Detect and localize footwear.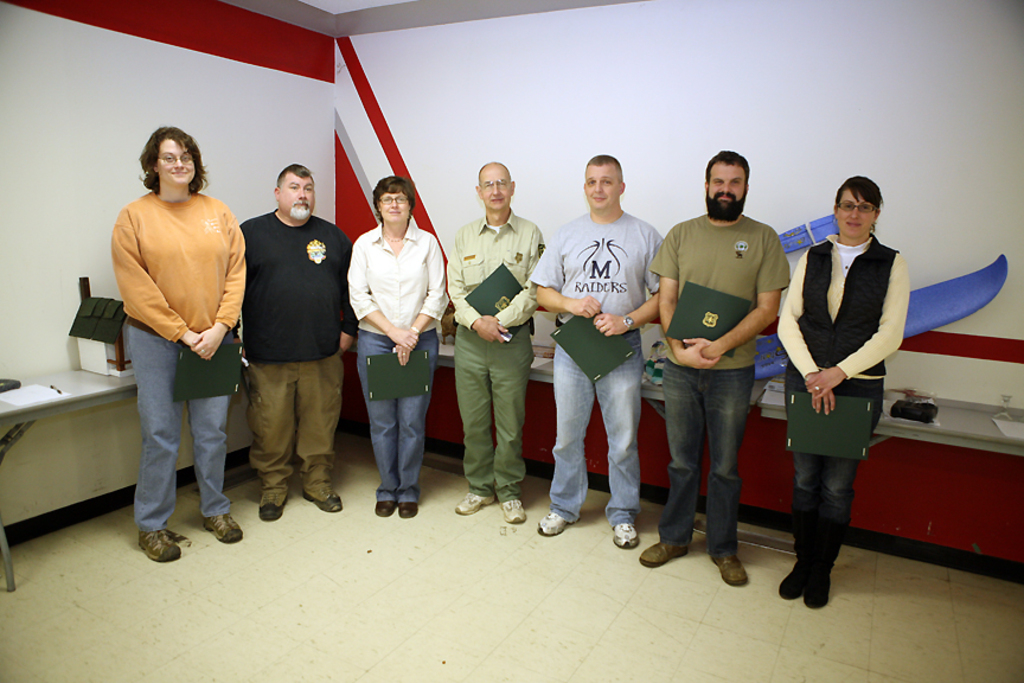
Localized at (left=453, top=491, right=492, bottom=515).
